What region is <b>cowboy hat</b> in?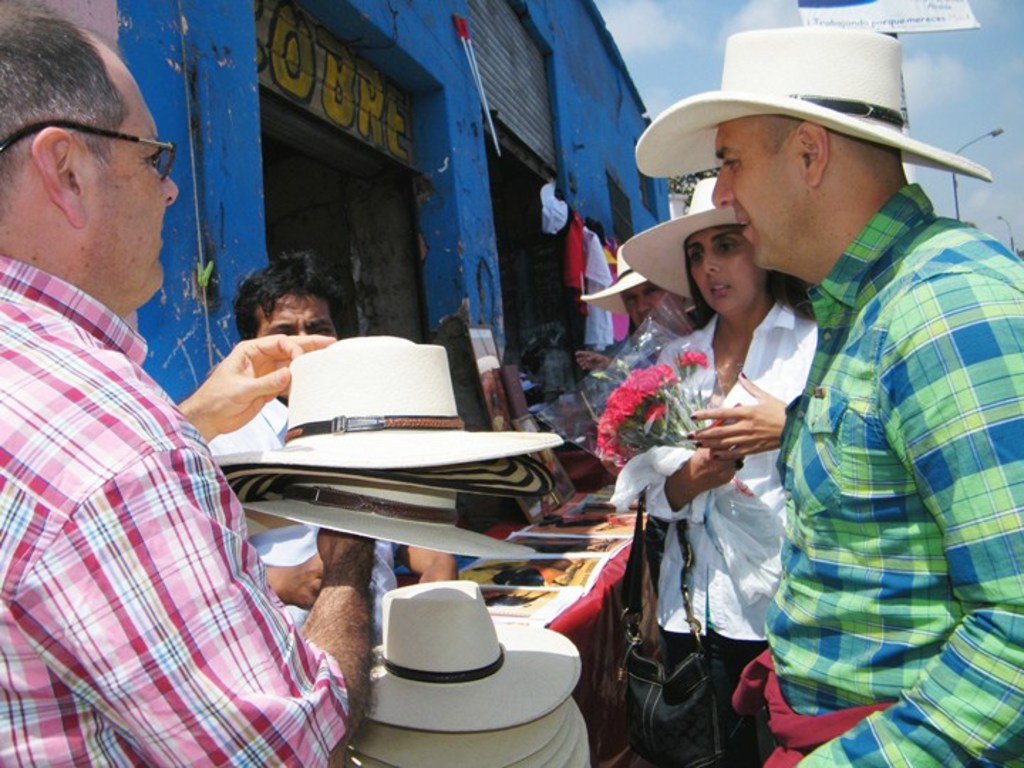
left=216, top=455, right=555, bottom=498.
